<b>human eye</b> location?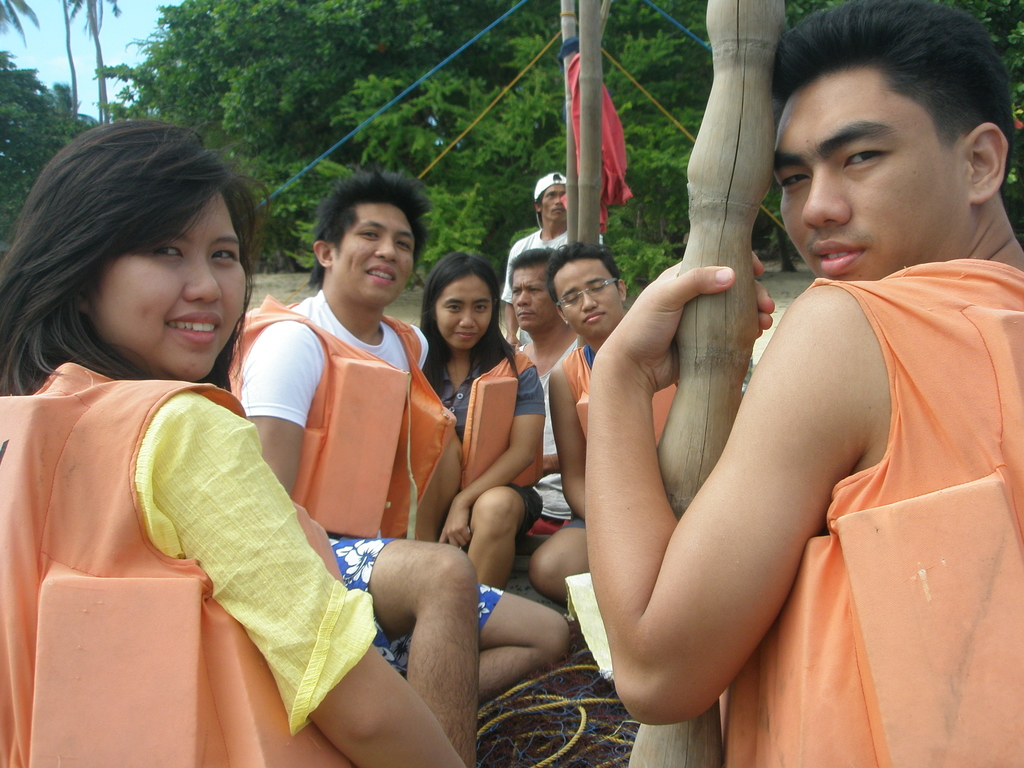
left=355, top=227, right=380, bottom=243
